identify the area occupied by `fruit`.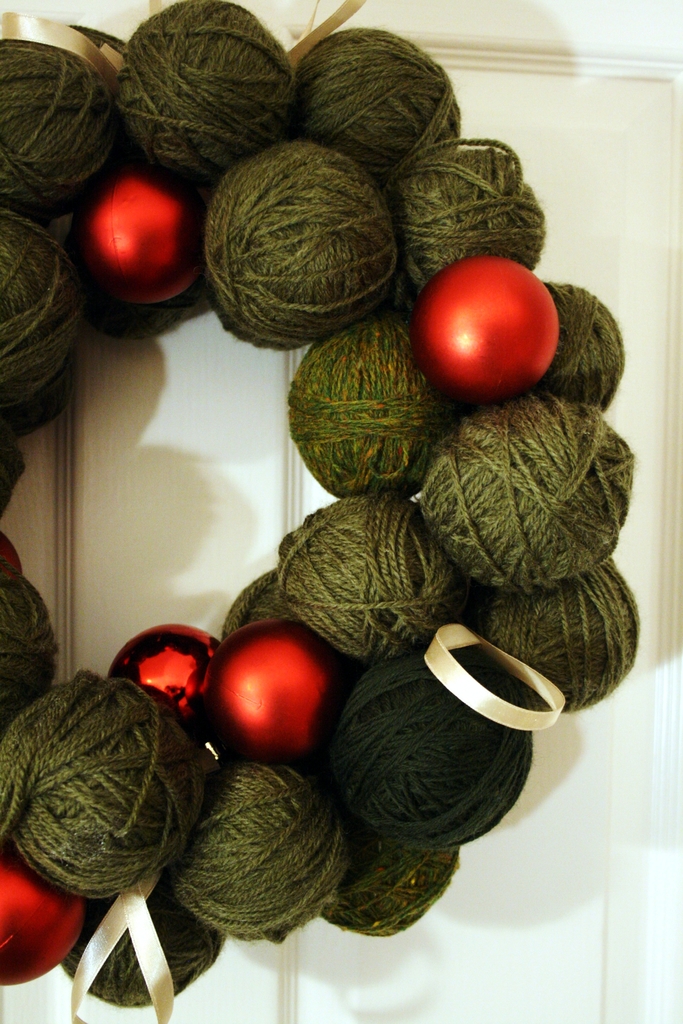
Area: (231, 646, 351, 742).
